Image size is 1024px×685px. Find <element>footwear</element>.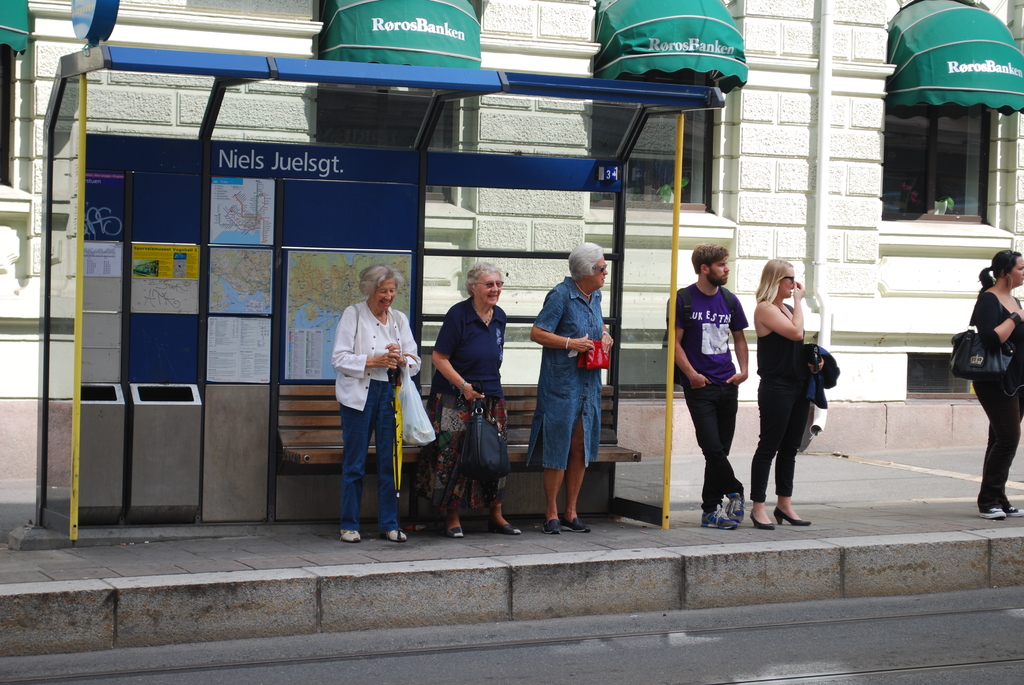
(left=772, top=500, right=811, bottom=528).
